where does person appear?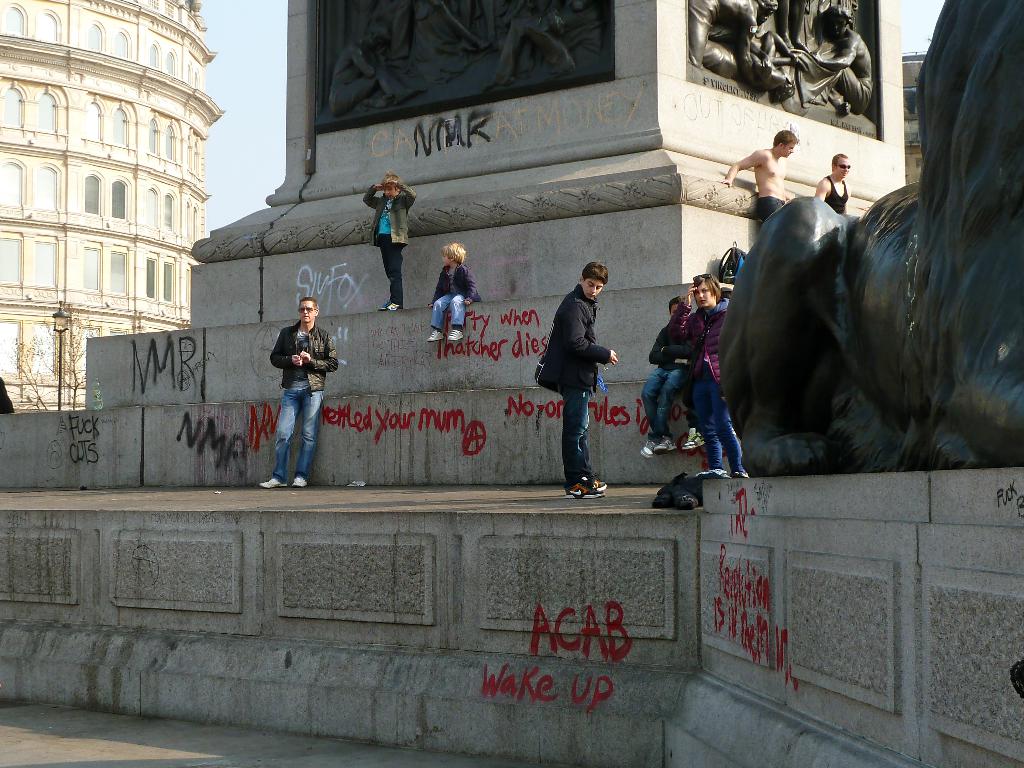
Appears at 484,0,602,91.
